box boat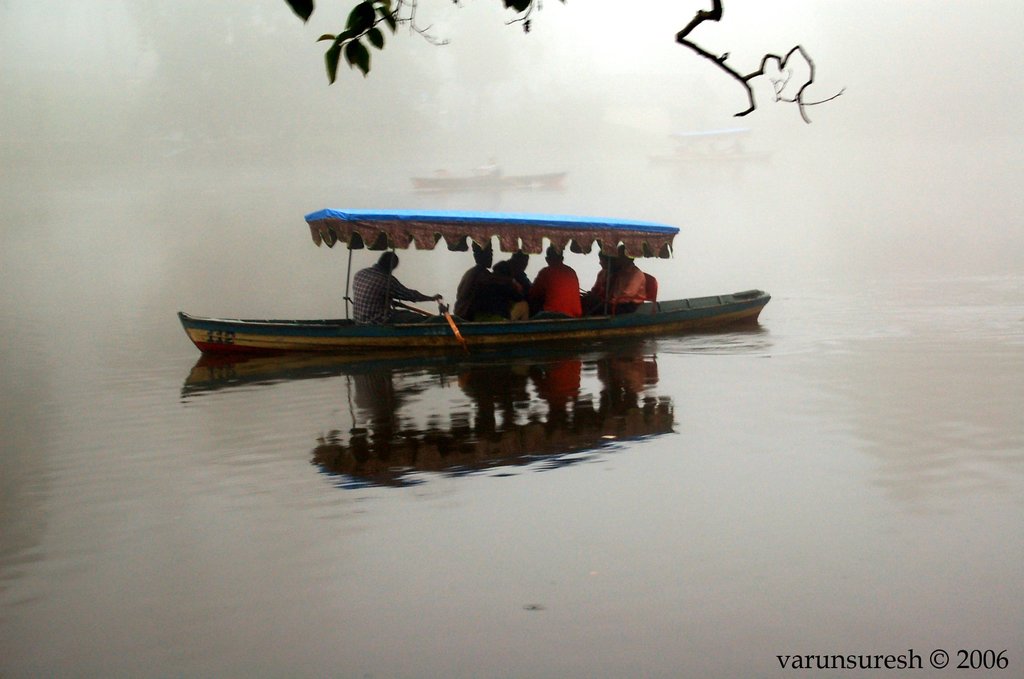
detection(175, 203, 783, 377)
